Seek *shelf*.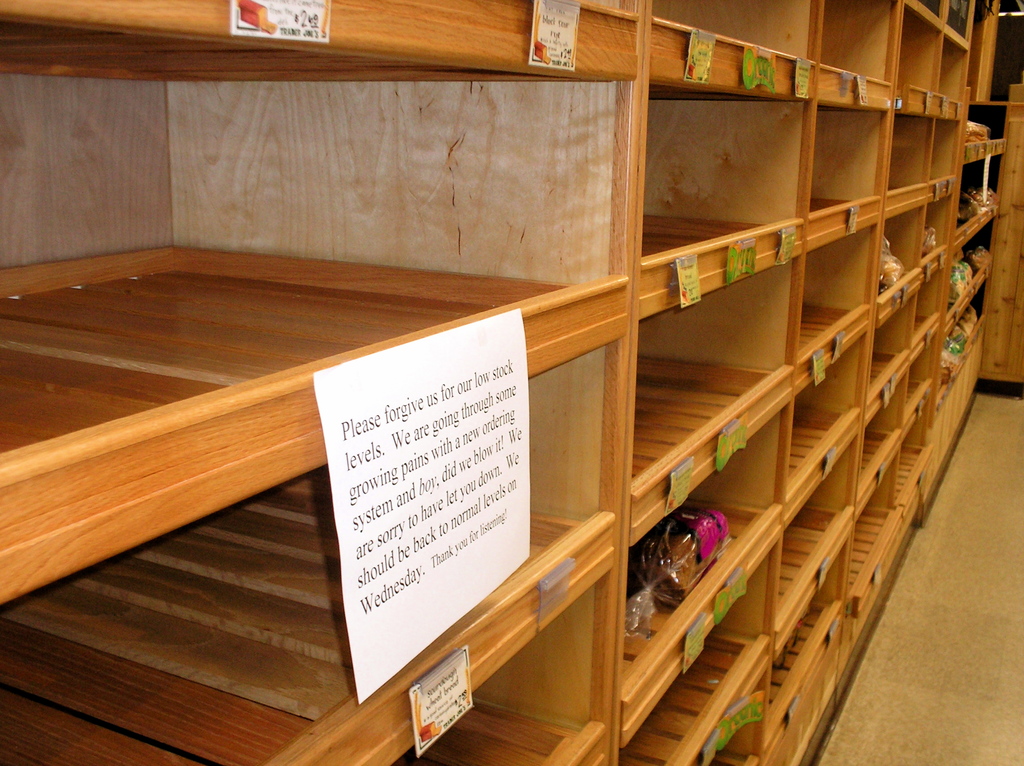
1:4:1007:765.
